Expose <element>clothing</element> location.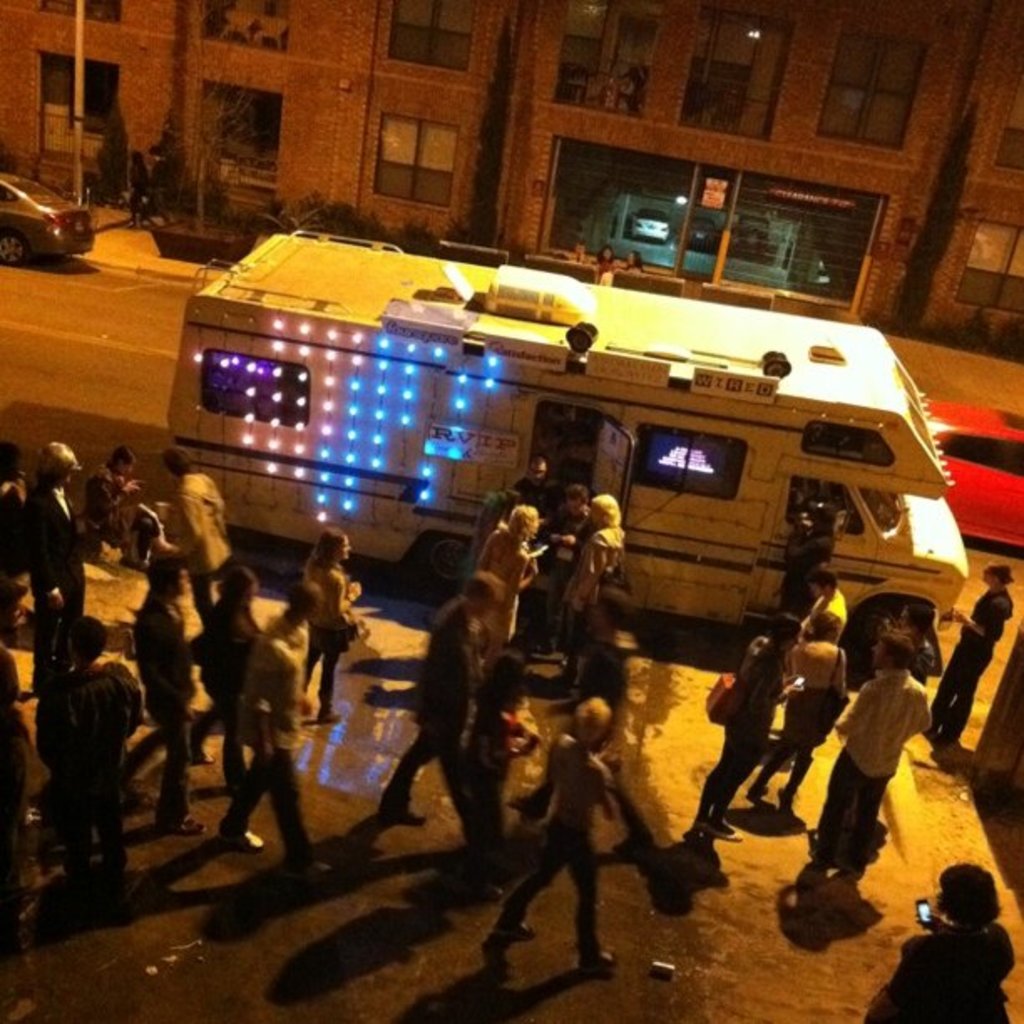
Exposed at rect(748, 634, 847, 796).
